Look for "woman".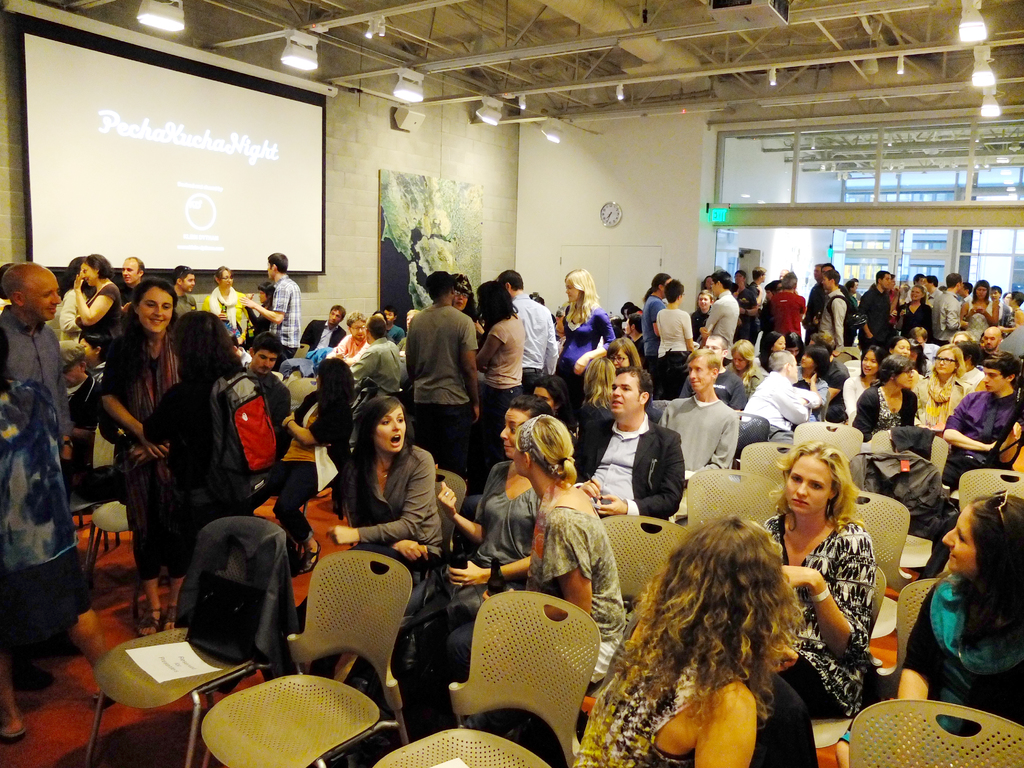
Found: BBox(805, 344, 831, 422).
